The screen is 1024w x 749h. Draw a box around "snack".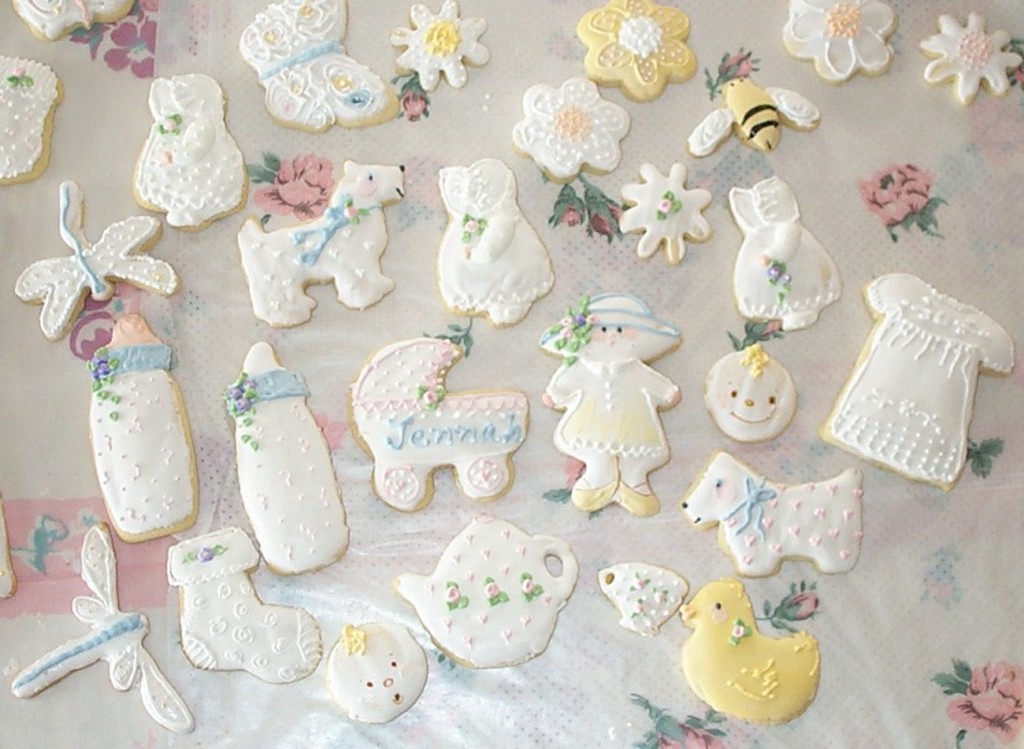
x1=511 y1=79 x2=632 y2=184.
